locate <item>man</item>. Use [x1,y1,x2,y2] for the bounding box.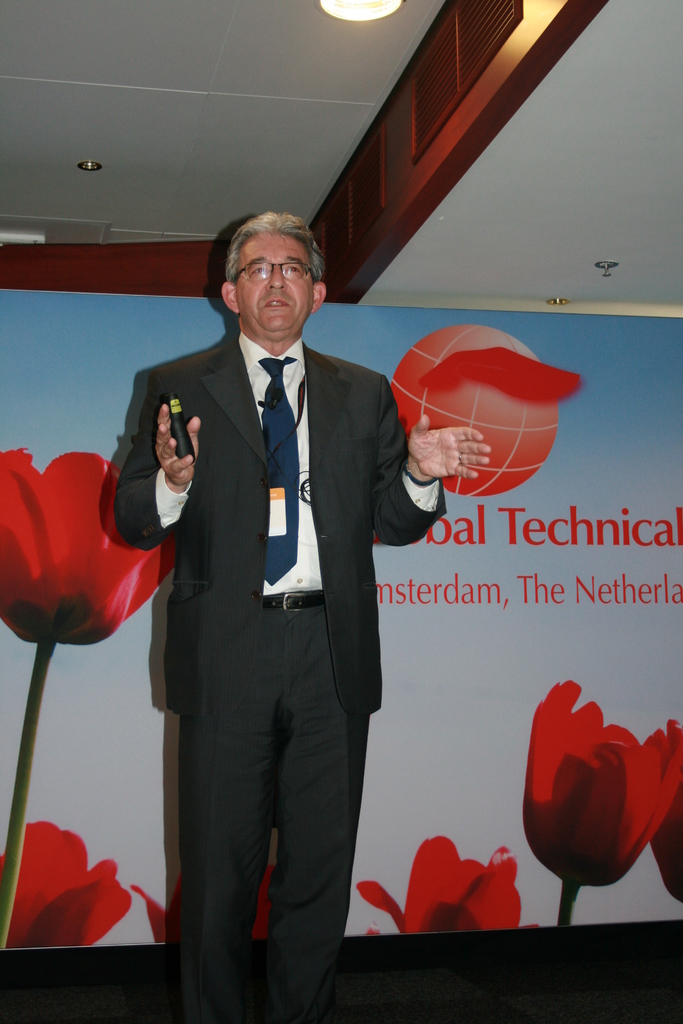
[122,227,439,989].
